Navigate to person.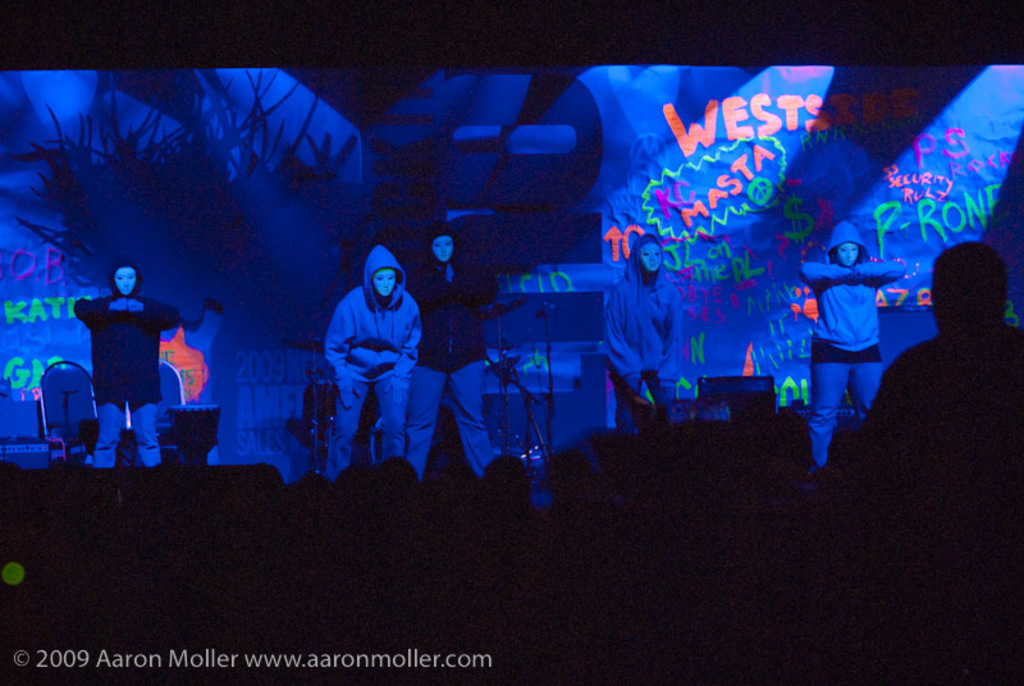
Navigation target: 404:221:499:477.
